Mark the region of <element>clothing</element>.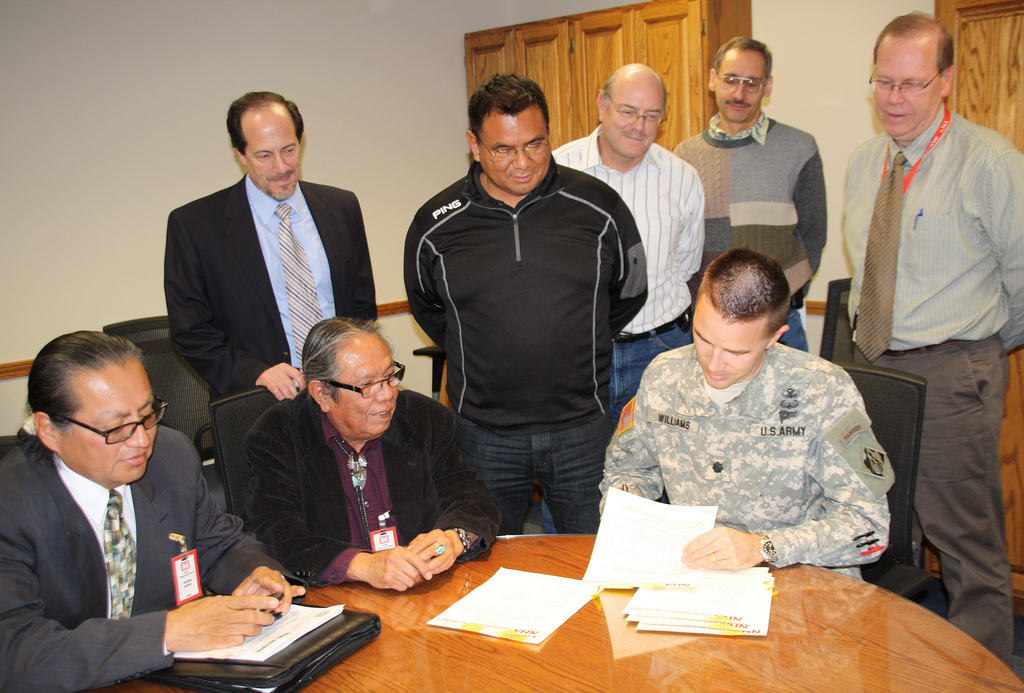
Region: rect(672, 107, 837, 352).
